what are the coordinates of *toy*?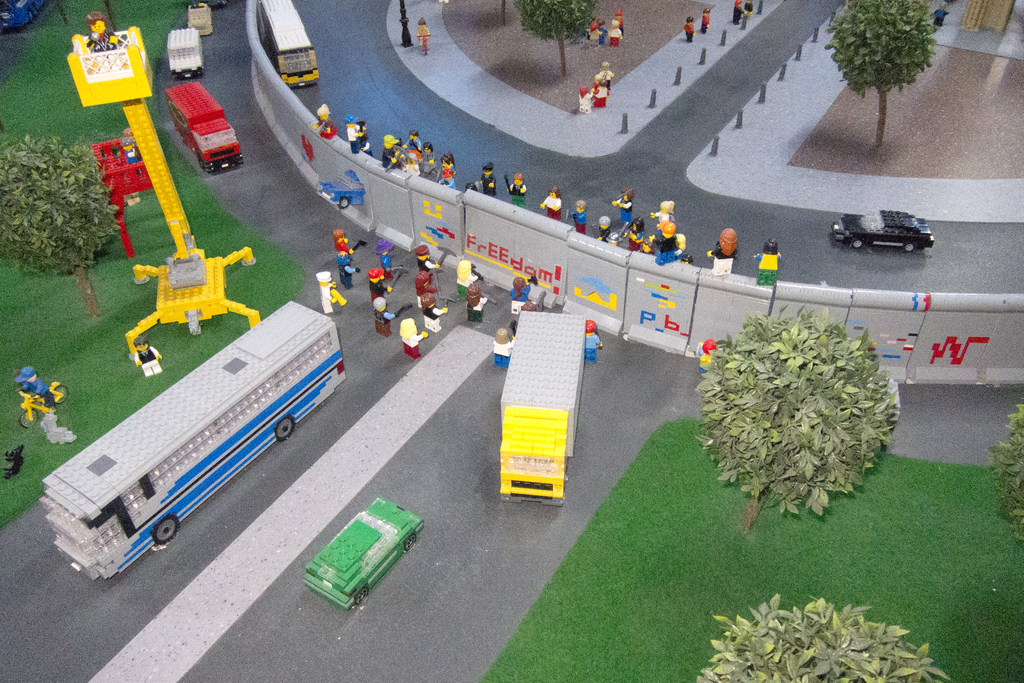
(x1=86, y1=13, x2=122, y2=69).
